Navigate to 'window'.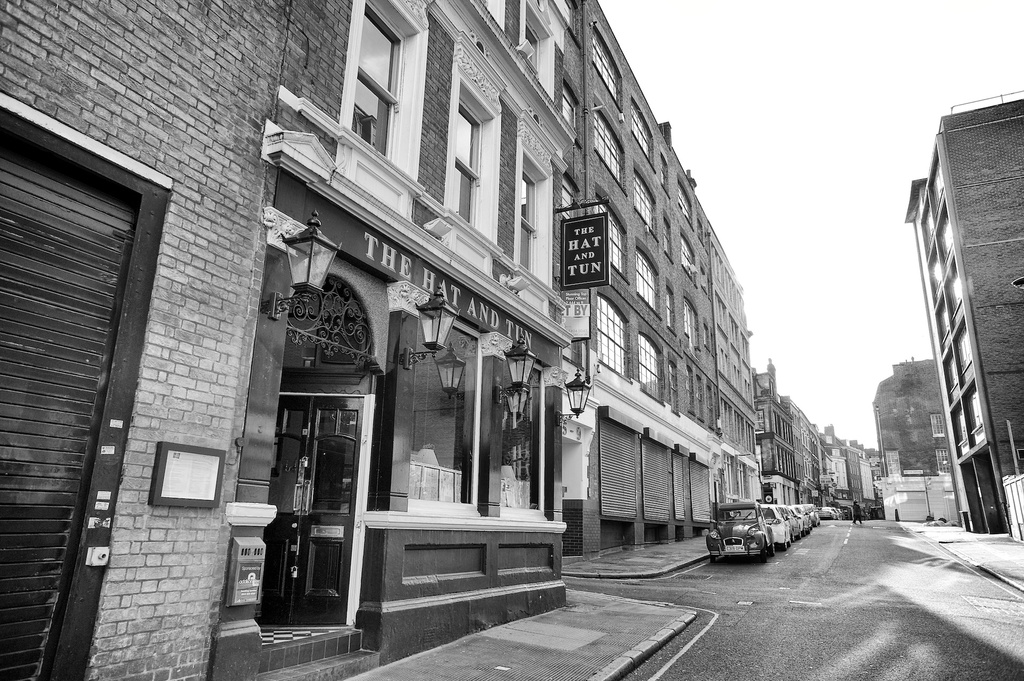
Navigation target: x1=452 y1=38 x2=511 y2=244.
